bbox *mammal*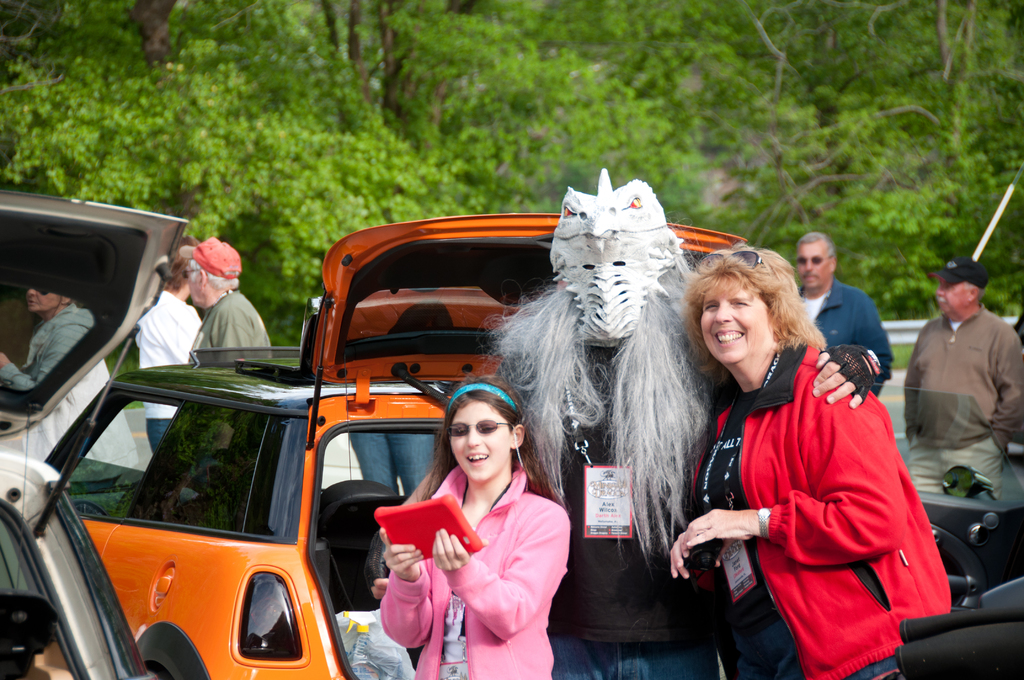
904, 257, 1023, 500
